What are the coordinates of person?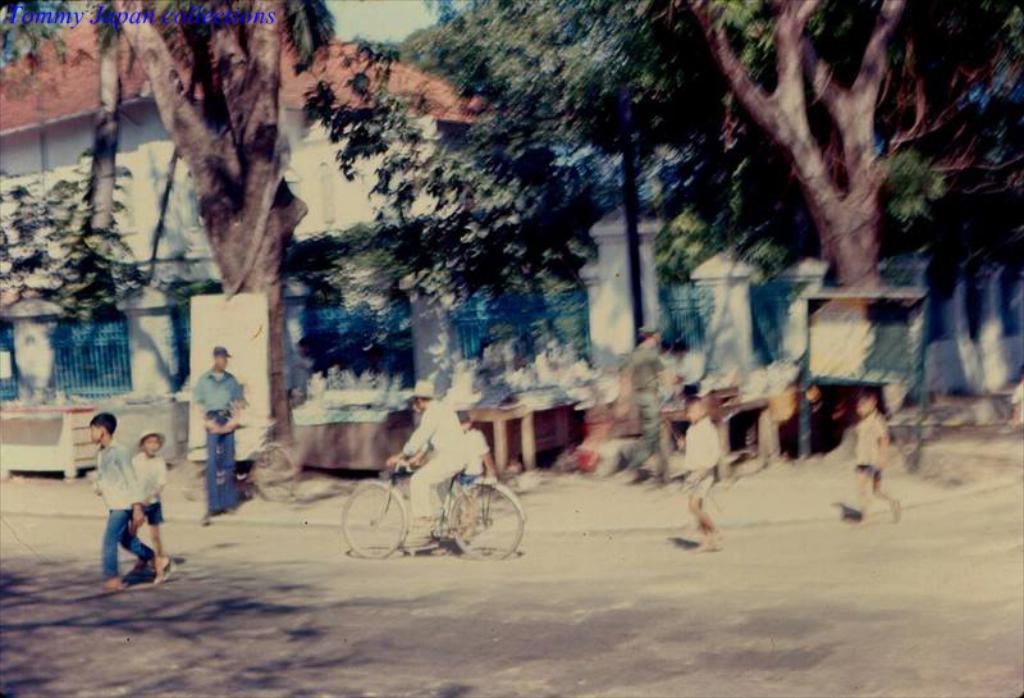
<region>673, 336, 703, 405</region>.
